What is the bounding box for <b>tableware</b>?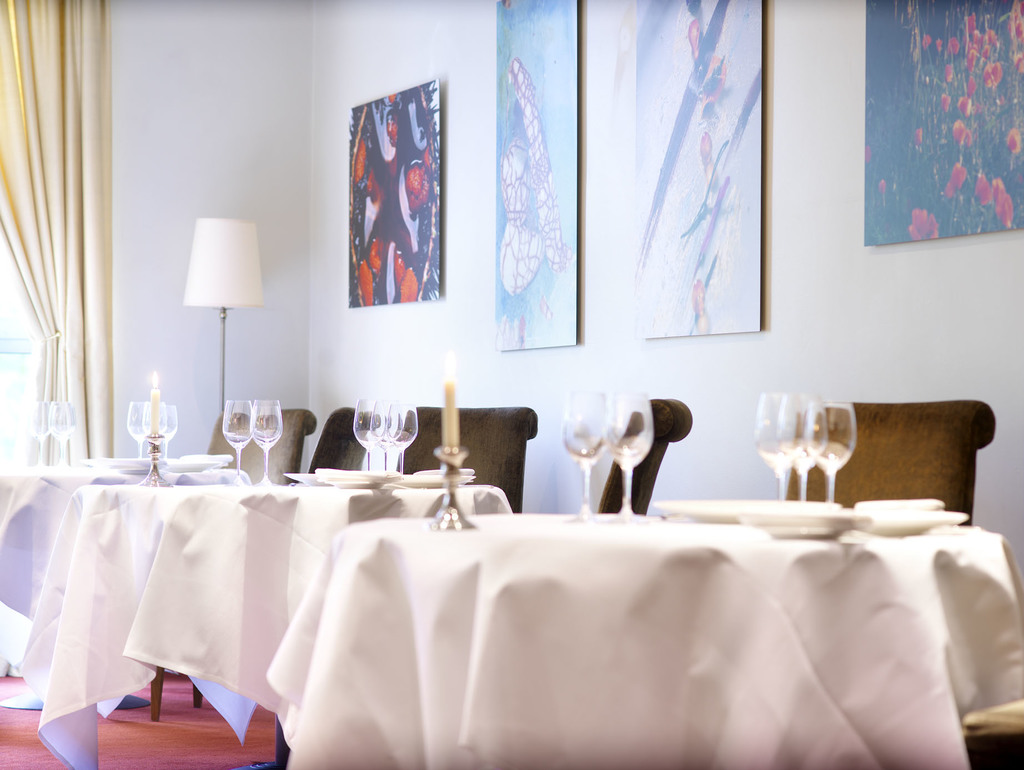
bbox=[609, 393, 658, 520].
